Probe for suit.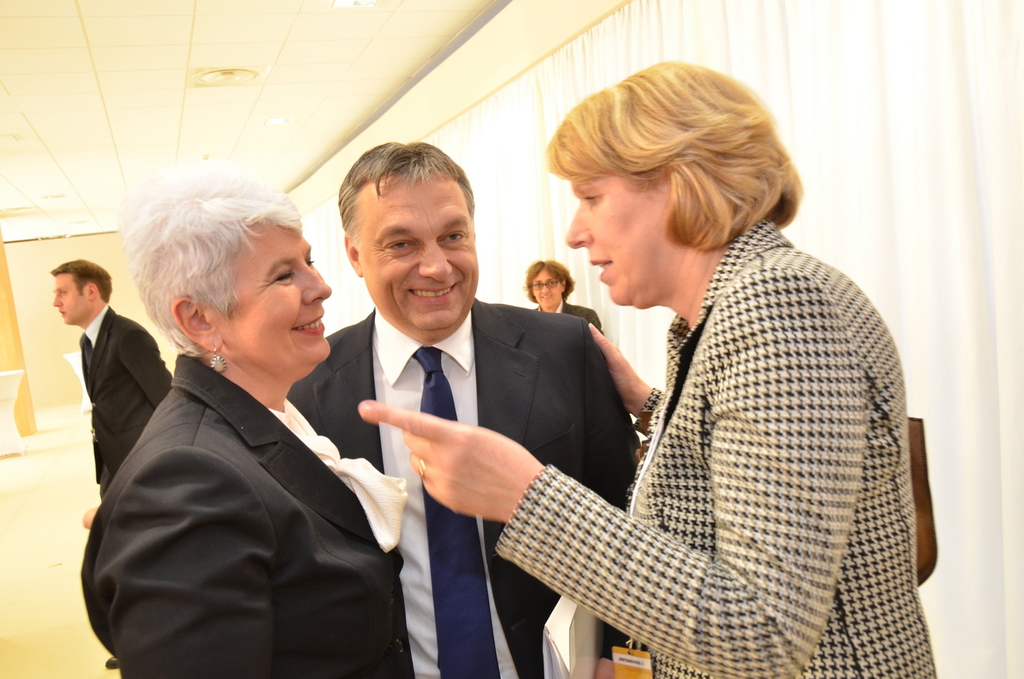
Probe result: [77, 299, 170, 496].
